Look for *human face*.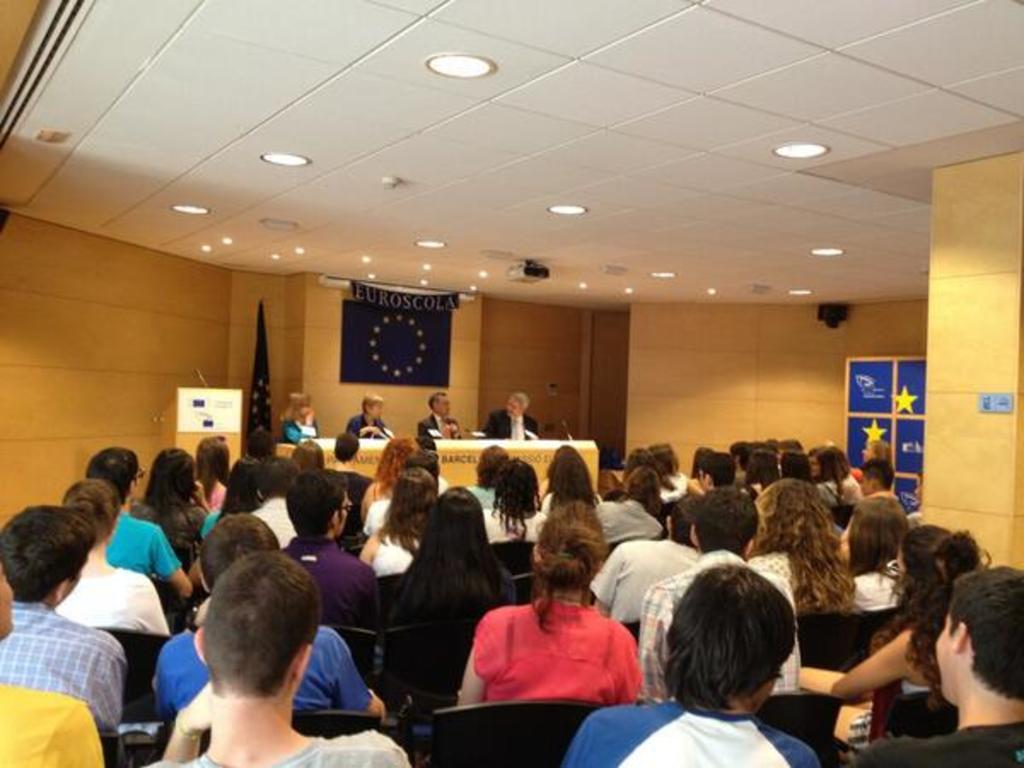
Found: x1=300, y1=406, x2=312, y2=415.
